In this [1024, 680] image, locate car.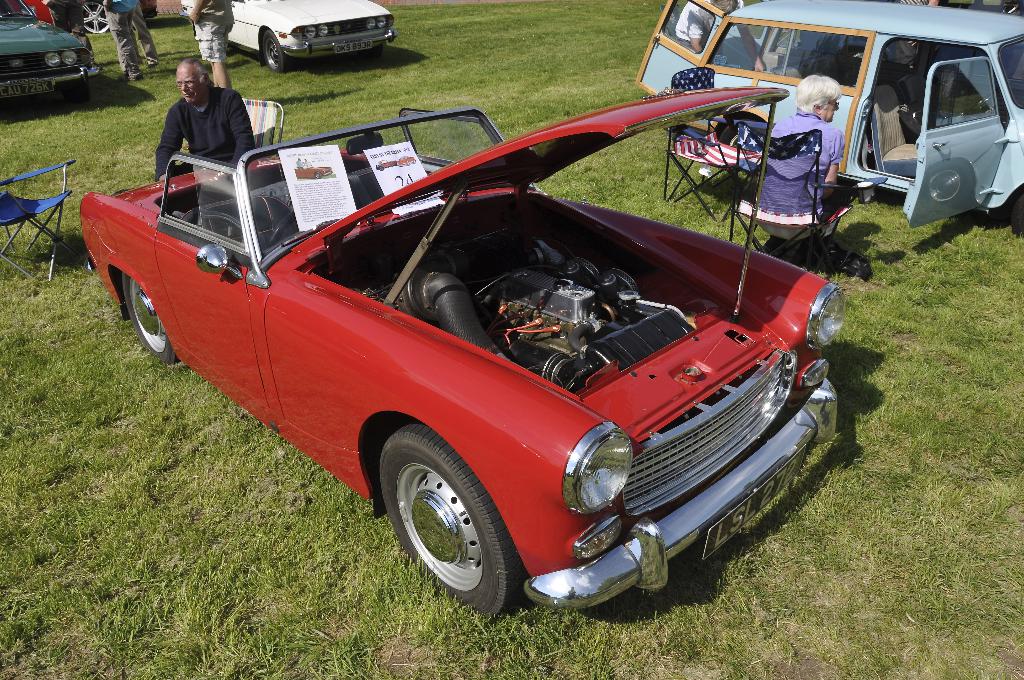
Bounding box: (178, 0, 404, 72).
